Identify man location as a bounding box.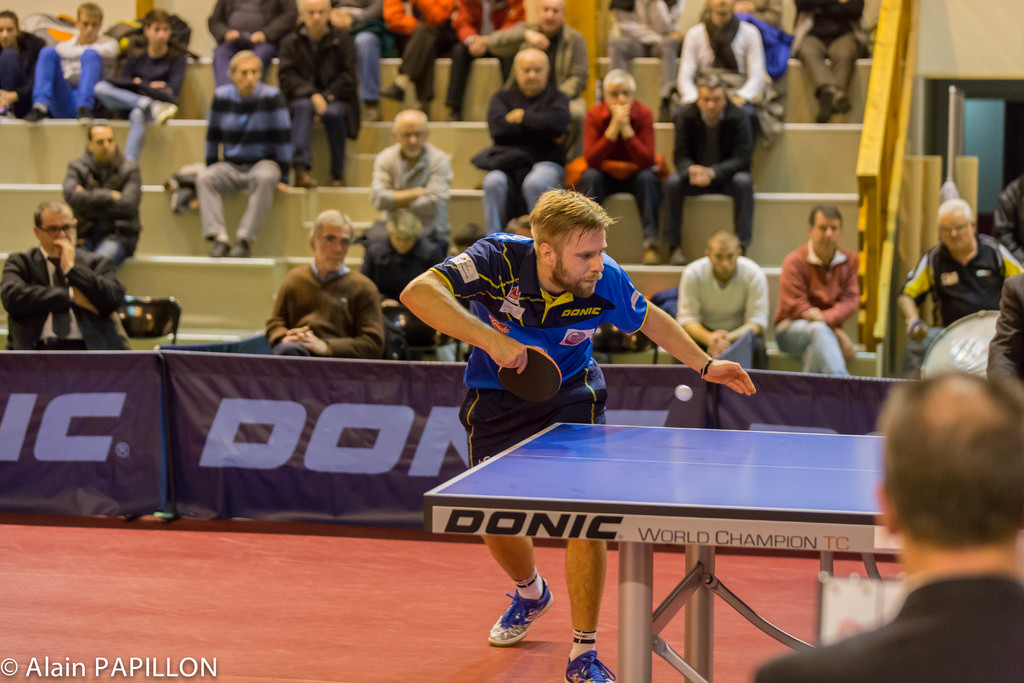
bbox=(399, 181, 756, 682).
